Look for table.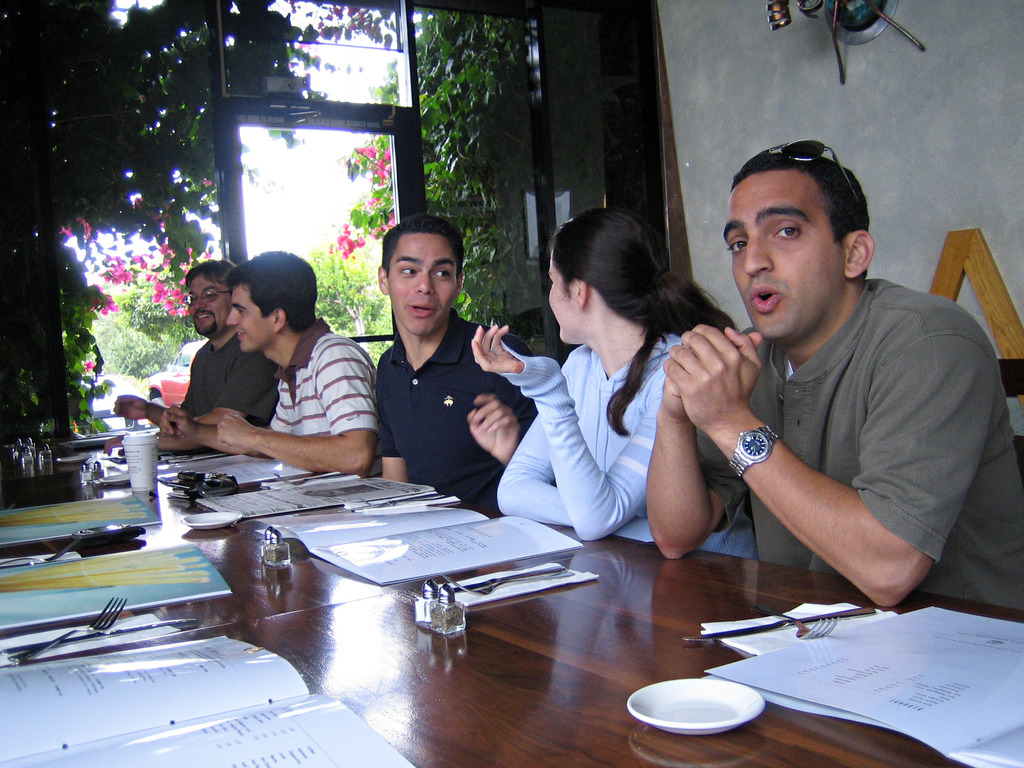
Found: 0 430 1023 767.
